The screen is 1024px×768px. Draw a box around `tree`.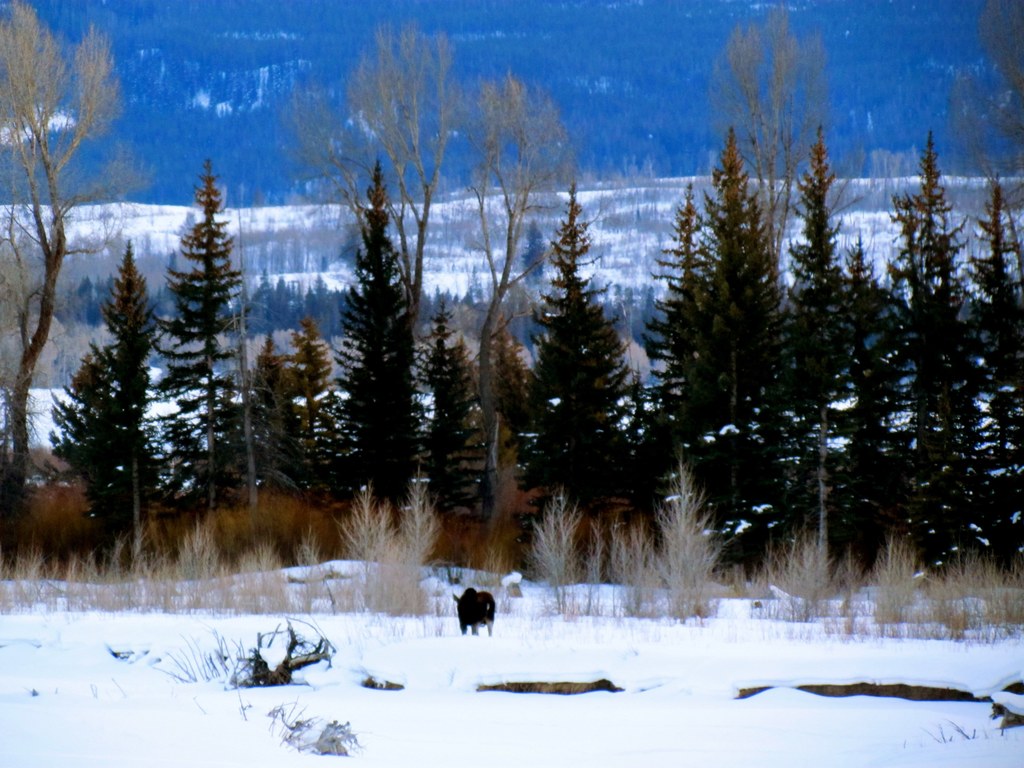
x1=148, y1=154, x2=276, y2=547.
